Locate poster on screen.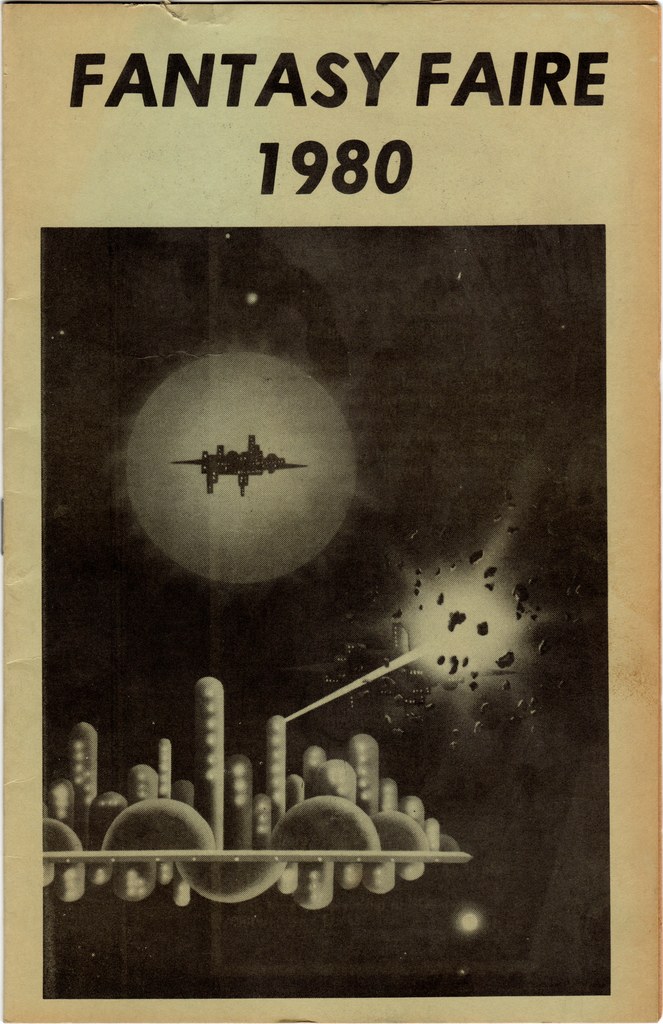
On screen at 0/0/662/1023.
